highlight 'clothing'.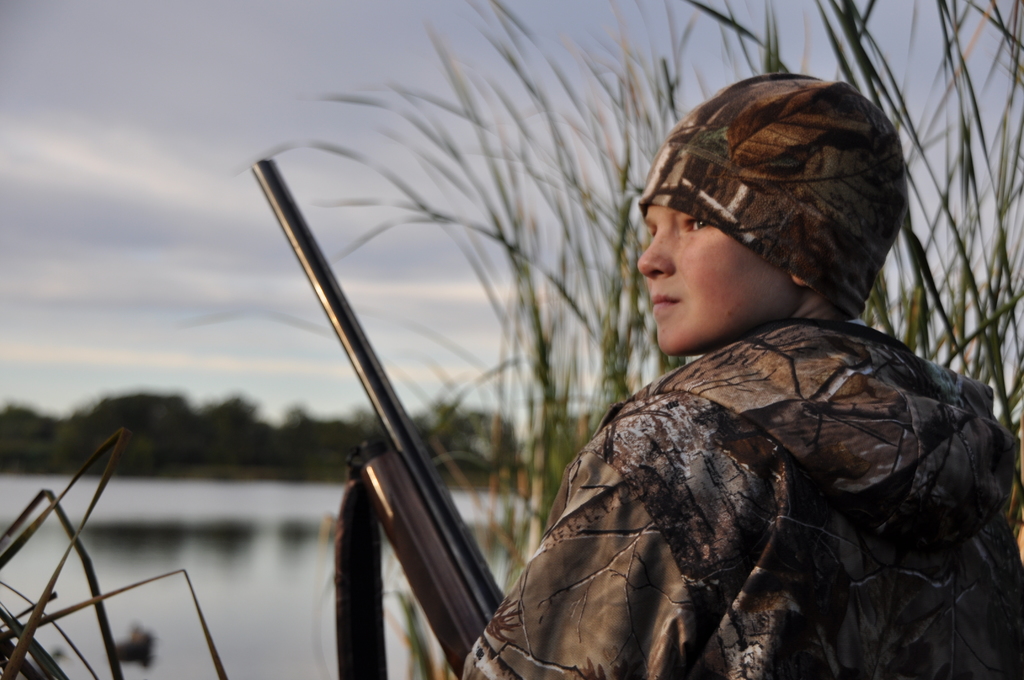
Highlighted region: left=497, top=252, right=1023, bottom=679.
